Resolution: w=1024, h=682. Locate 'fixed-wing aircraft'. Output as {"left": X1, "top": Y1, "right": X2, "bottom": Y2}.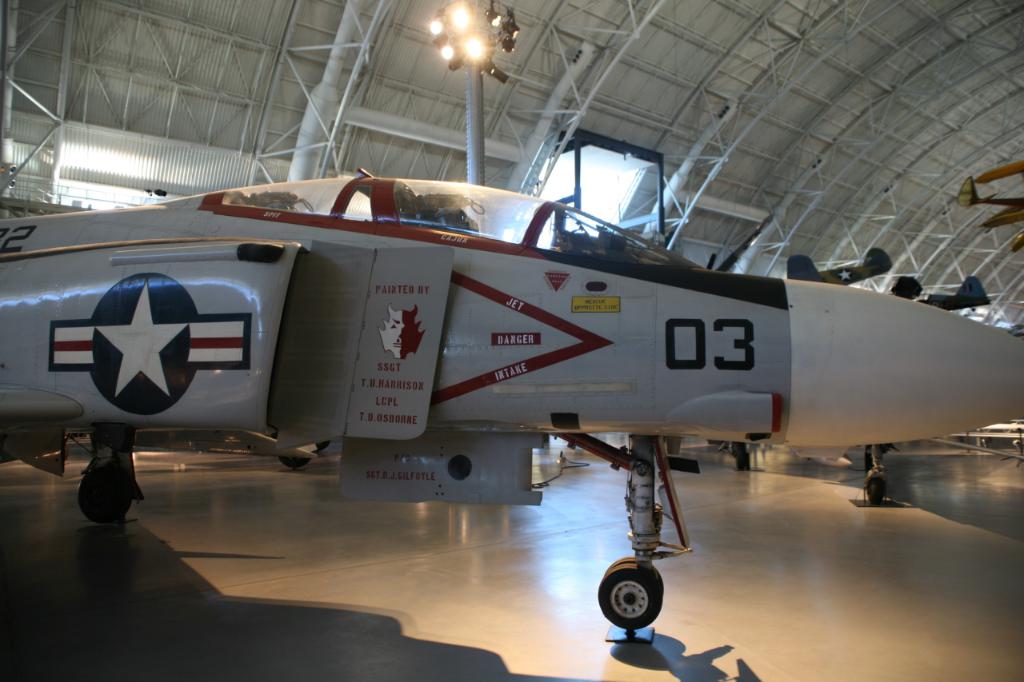
{"left": 788, "top": 254, "right": 893, "bottom": 285}.
